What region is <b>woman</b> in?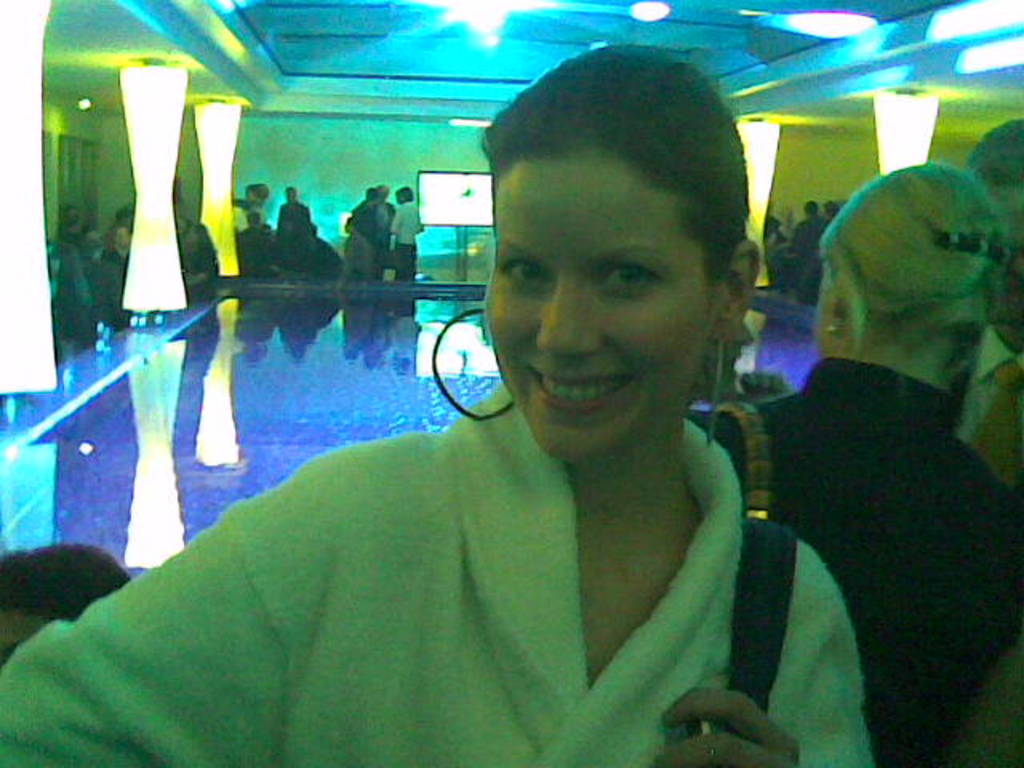
Rect(702, 163, 1022, 766).
